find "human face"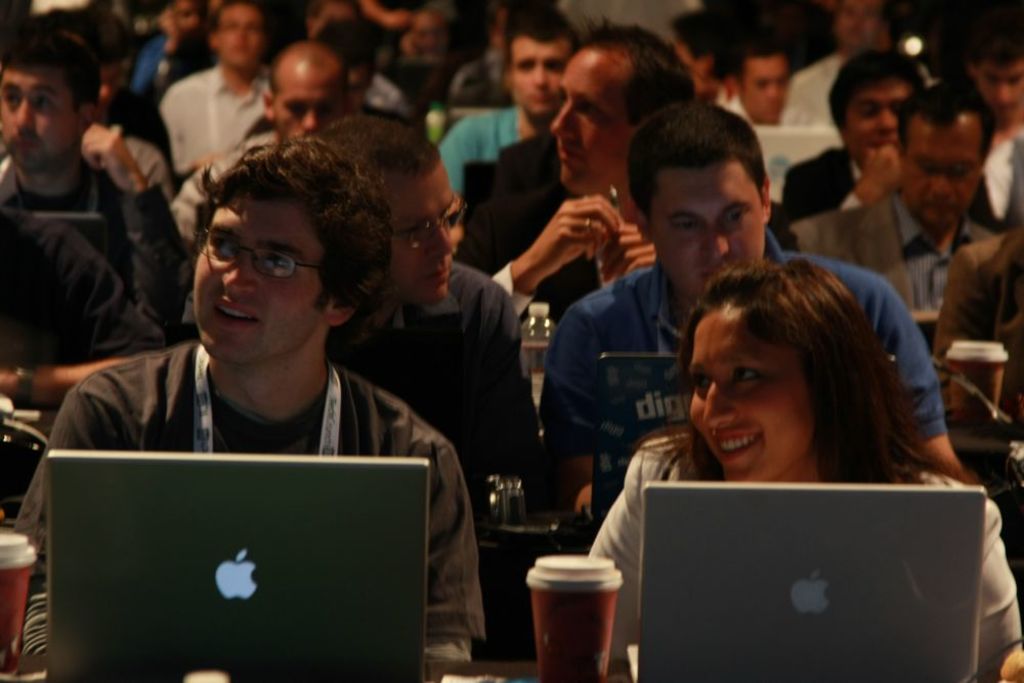
<bbox>681, 299, 808, 480</bbox>
